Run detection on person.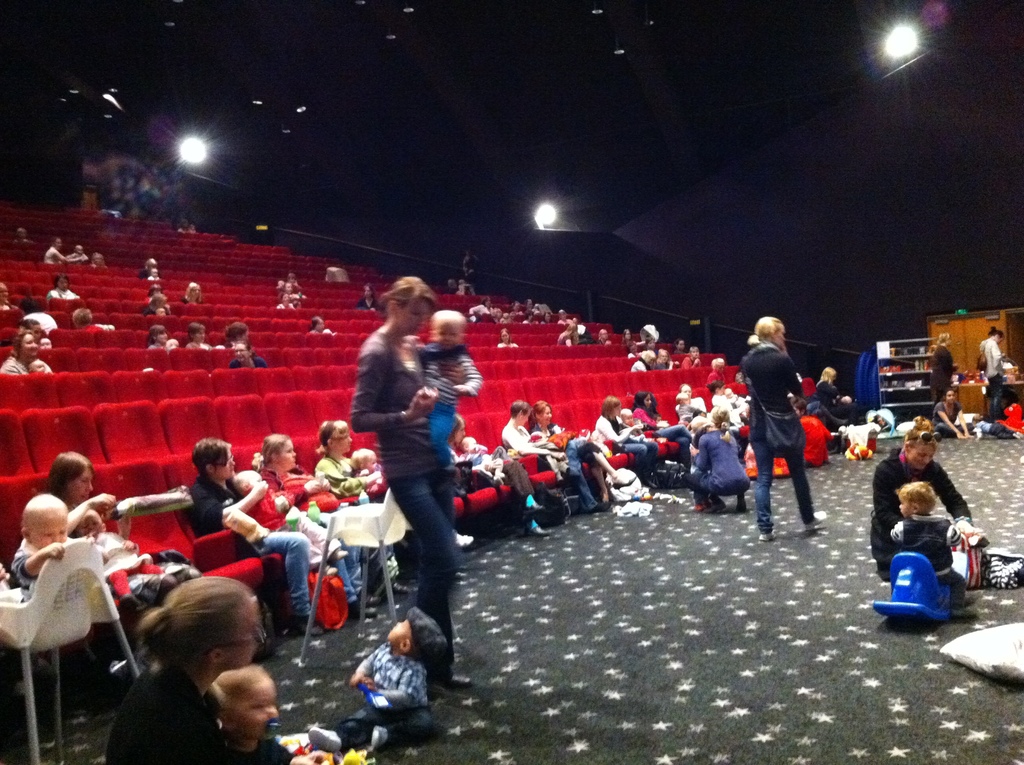
Result: <bbox>886, 481, 964, 599</bbox>.
